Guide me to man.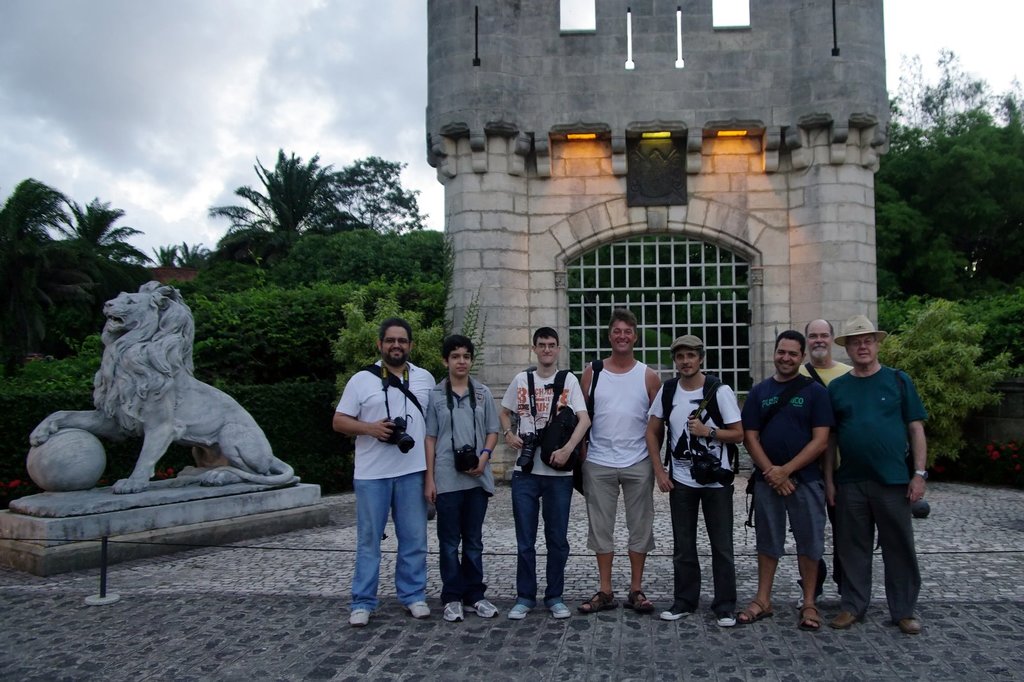
Guidance: x1=576 y1=307 x2=664 y2=613.
